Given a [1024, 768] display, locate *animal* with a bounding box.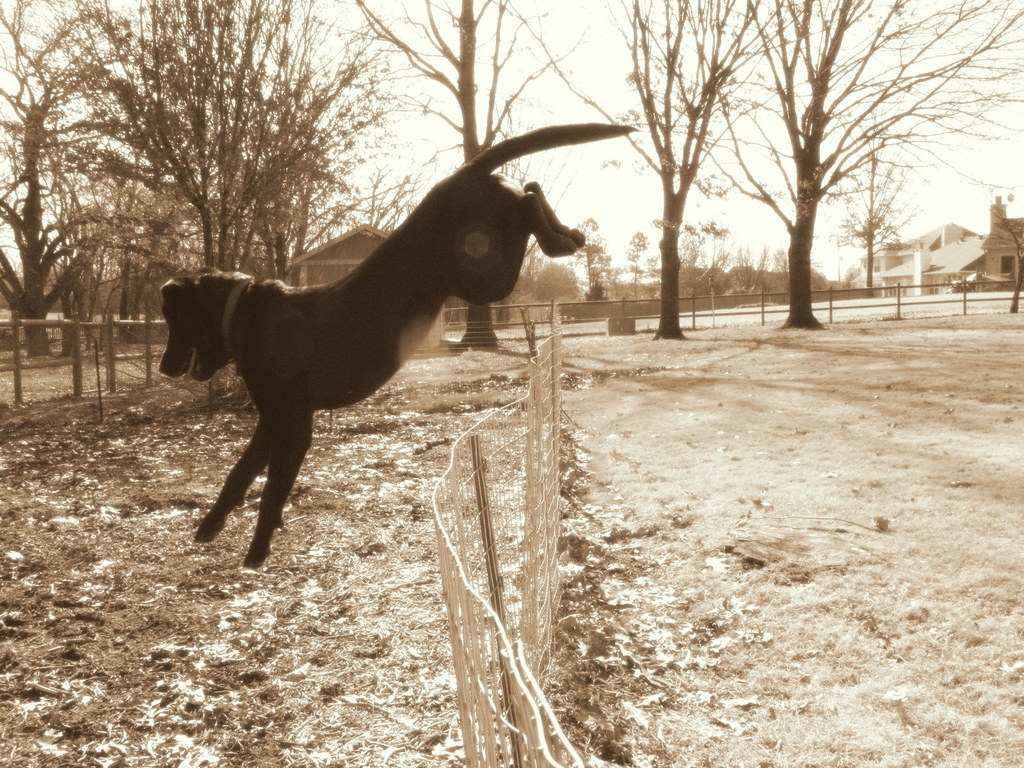
Located: [153,116,640,578].
